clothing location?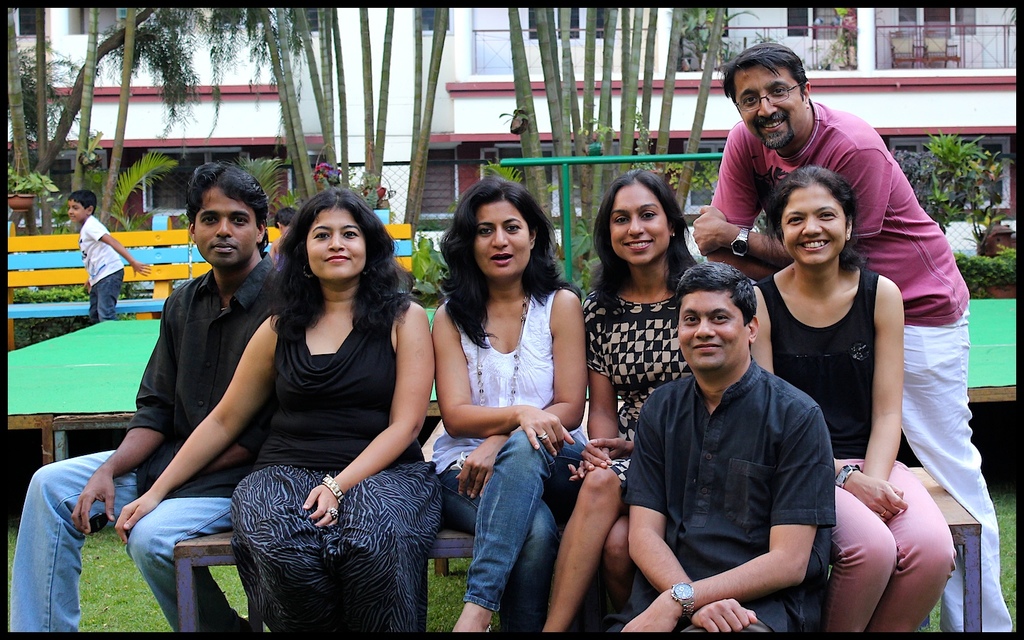
(578, 267, 718, 518)
